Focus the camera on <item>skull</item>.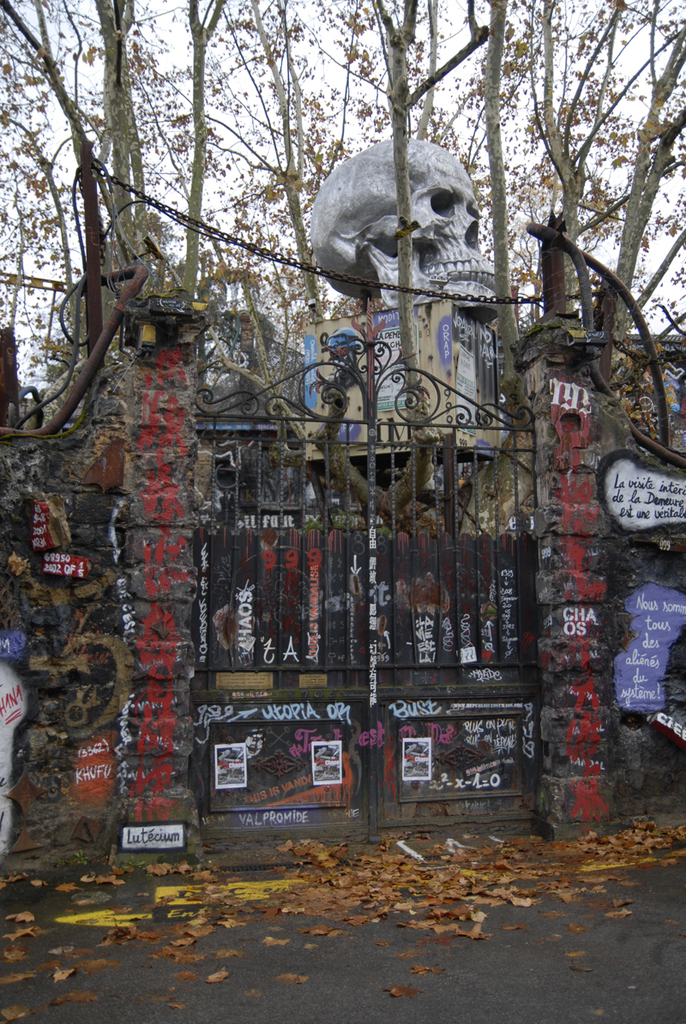
Focus region: <box>312,143,495,307</box>.
